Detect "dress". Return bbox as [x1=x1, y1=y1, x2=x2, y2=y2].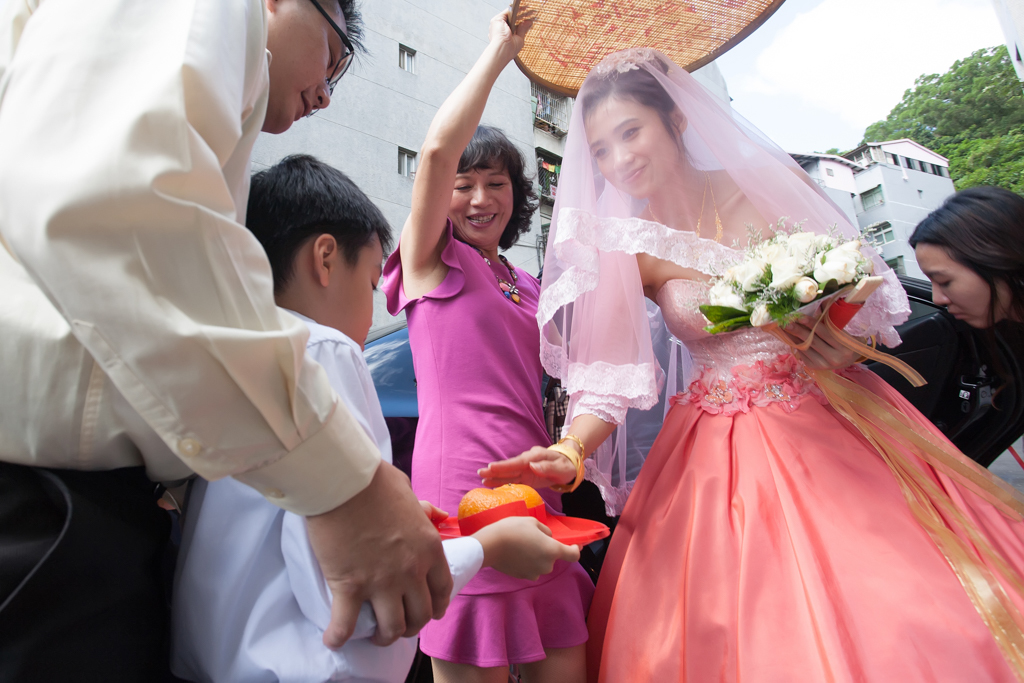
[x1=586, y1=250, x2=1023, y2=682].
